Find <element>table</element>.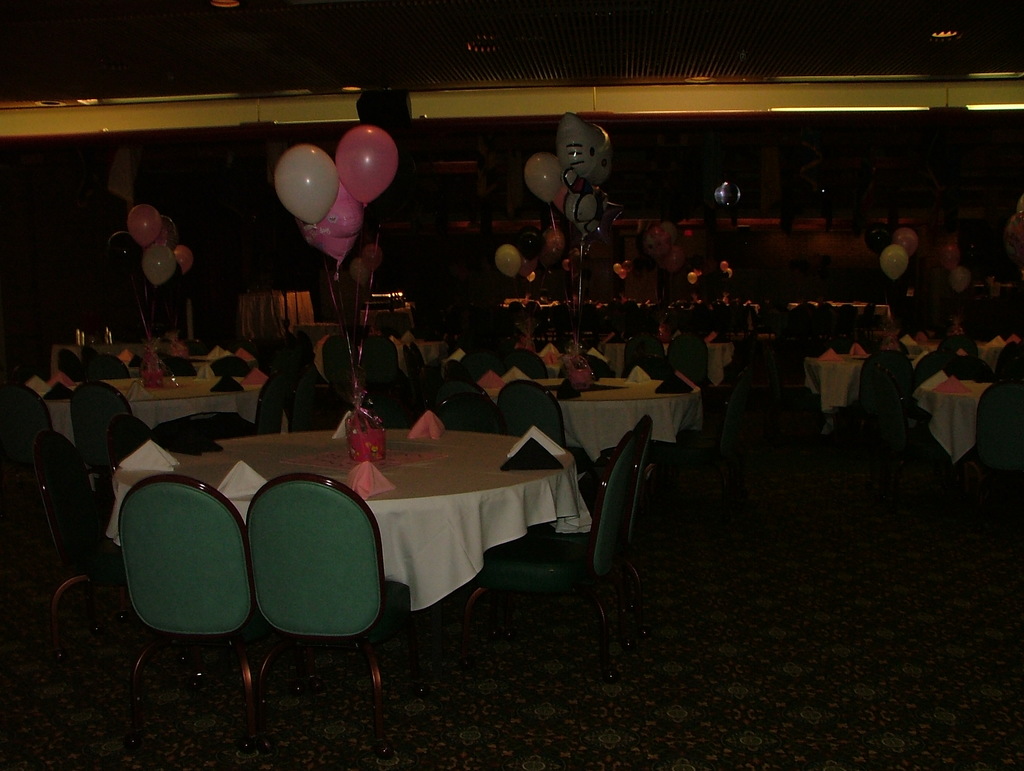
(599,336,748,400).
